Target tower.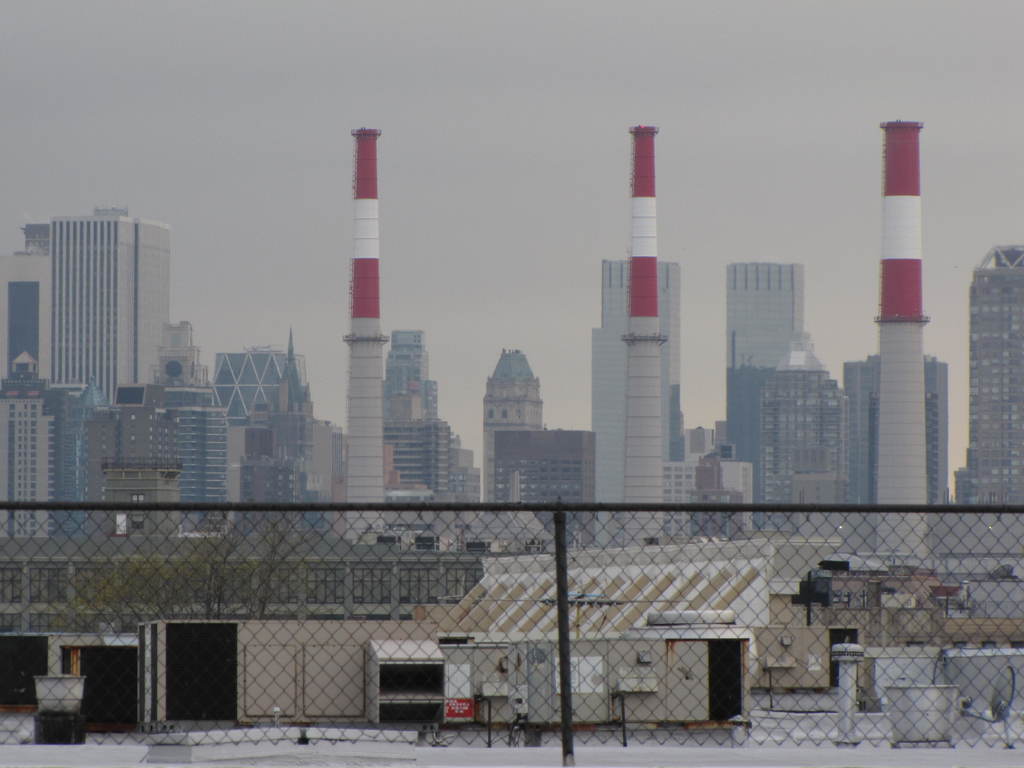
Target region: [left=350, top=125, right=385, bottom=540].
